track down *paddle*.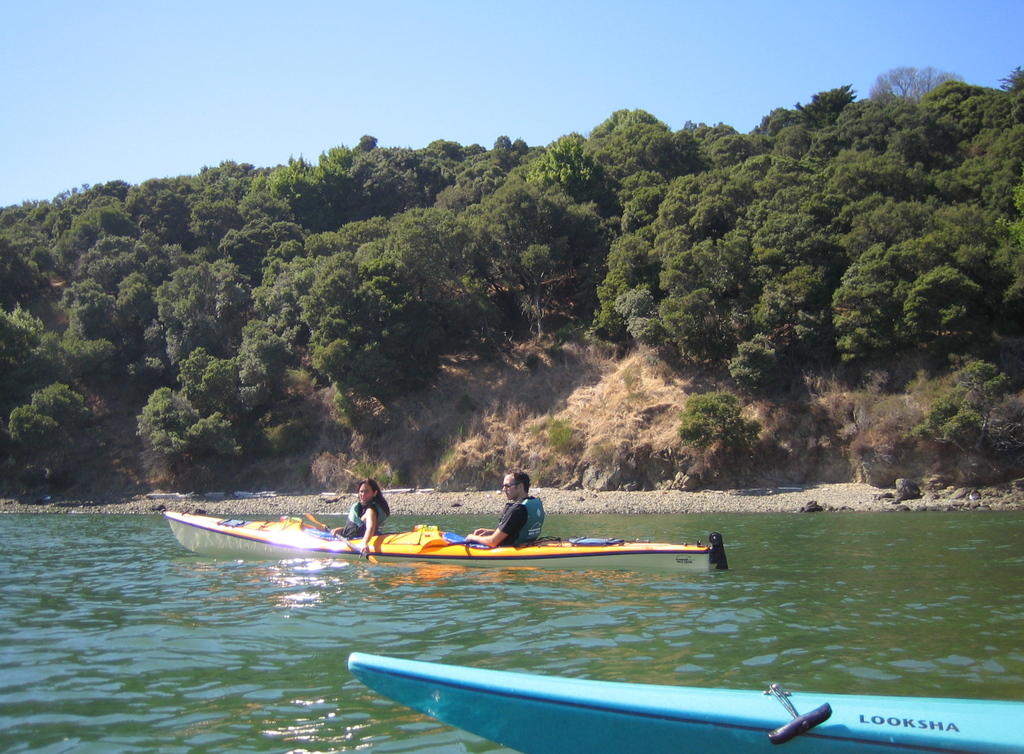
Tracked to 414:527:489:555.
